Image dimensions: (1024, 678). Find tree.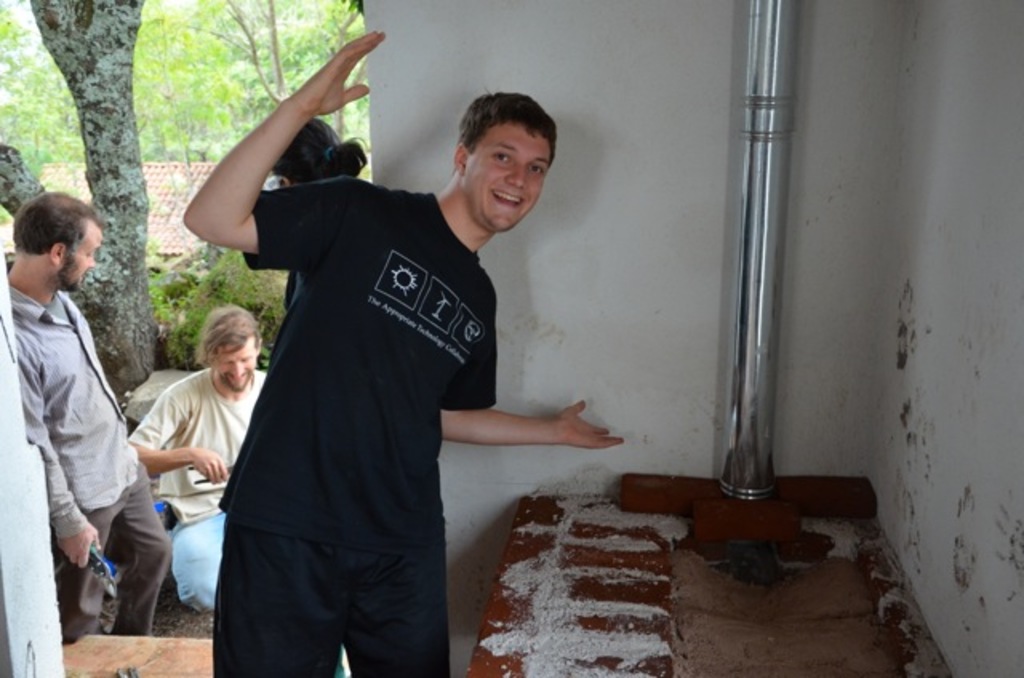
{"left": 0, "top": 0, "right": 163, "bottom": 389}.
